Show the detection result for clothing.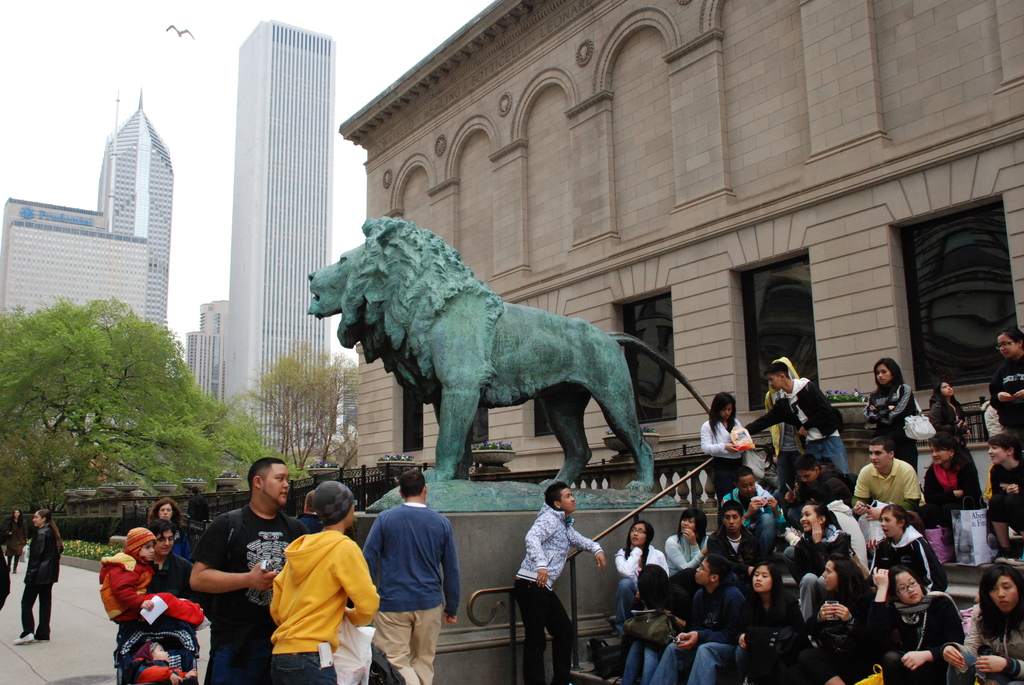
<region>268, 503, 388, 668</region>.
